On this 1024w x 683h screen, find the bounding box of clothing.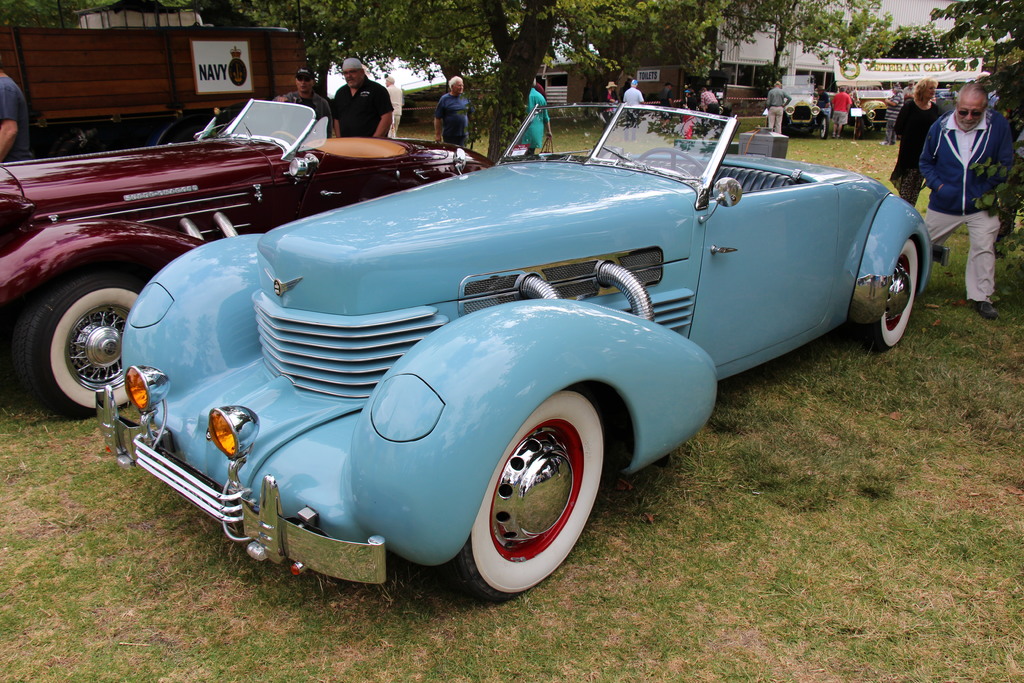
Bounding box: [x1=284, y1=89, x2=337, y2=139].
